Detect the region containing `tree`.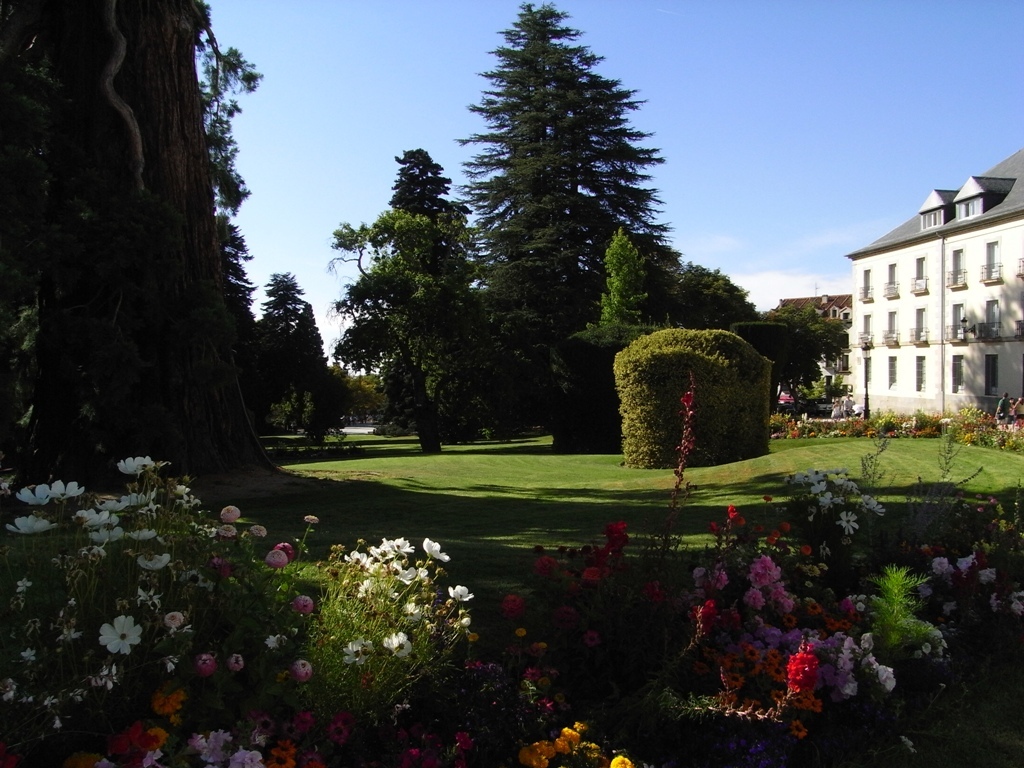
325/136/511/446.
